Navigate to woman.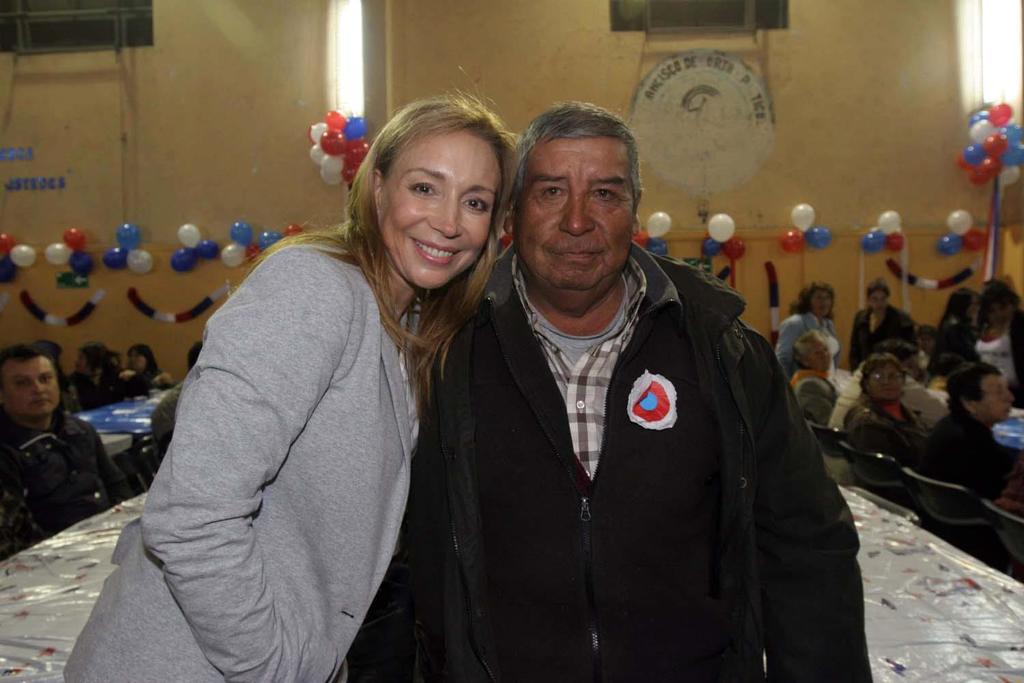
Navigation target: box=[119, 344, 174, 393].
